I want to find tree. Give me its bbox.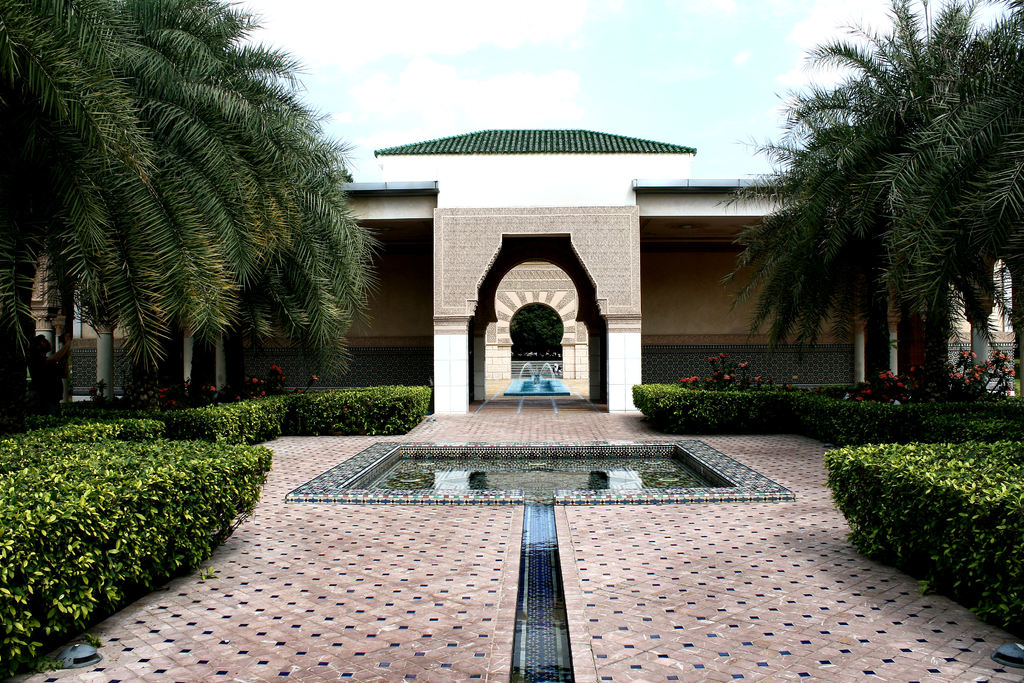
(9,0,412,403).
